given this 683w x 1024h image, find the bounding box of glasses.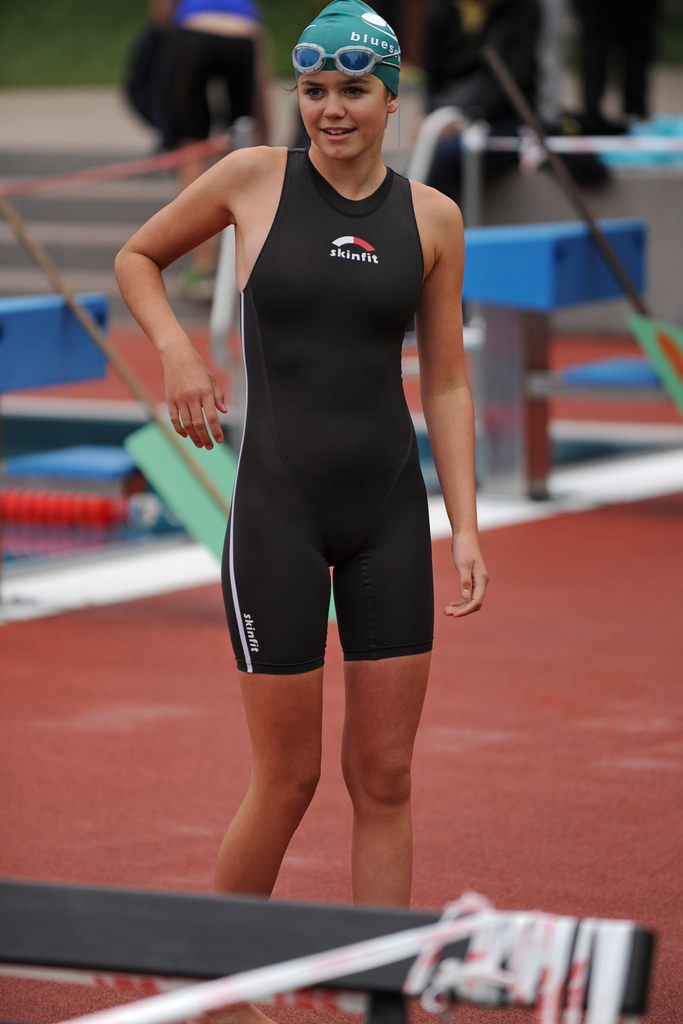
(288,42,402,81).
